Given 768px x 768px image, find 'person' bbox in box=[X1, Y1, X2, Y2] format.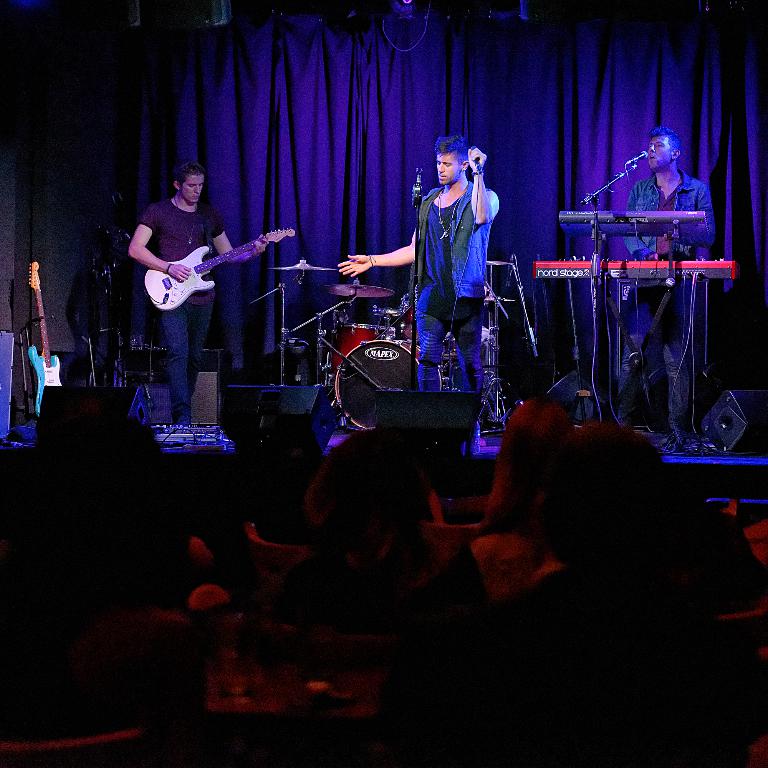
box=[627, 127, 714, 454].
